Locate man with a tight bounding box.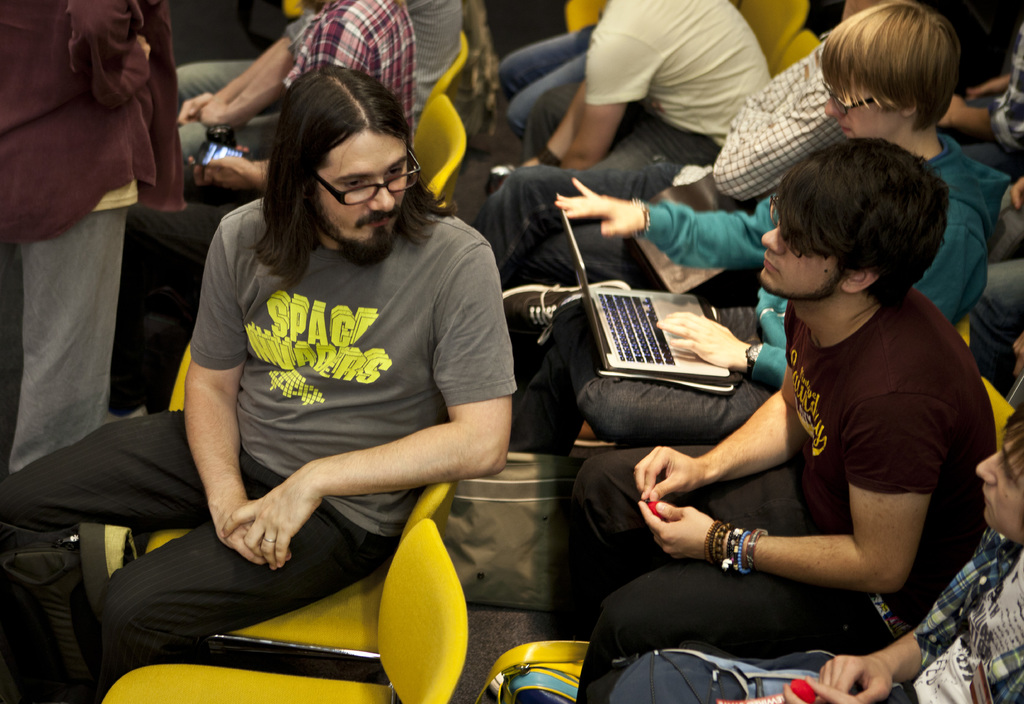
{"left": 484, "top": 0, "right": 772, "bottom": 268}.
